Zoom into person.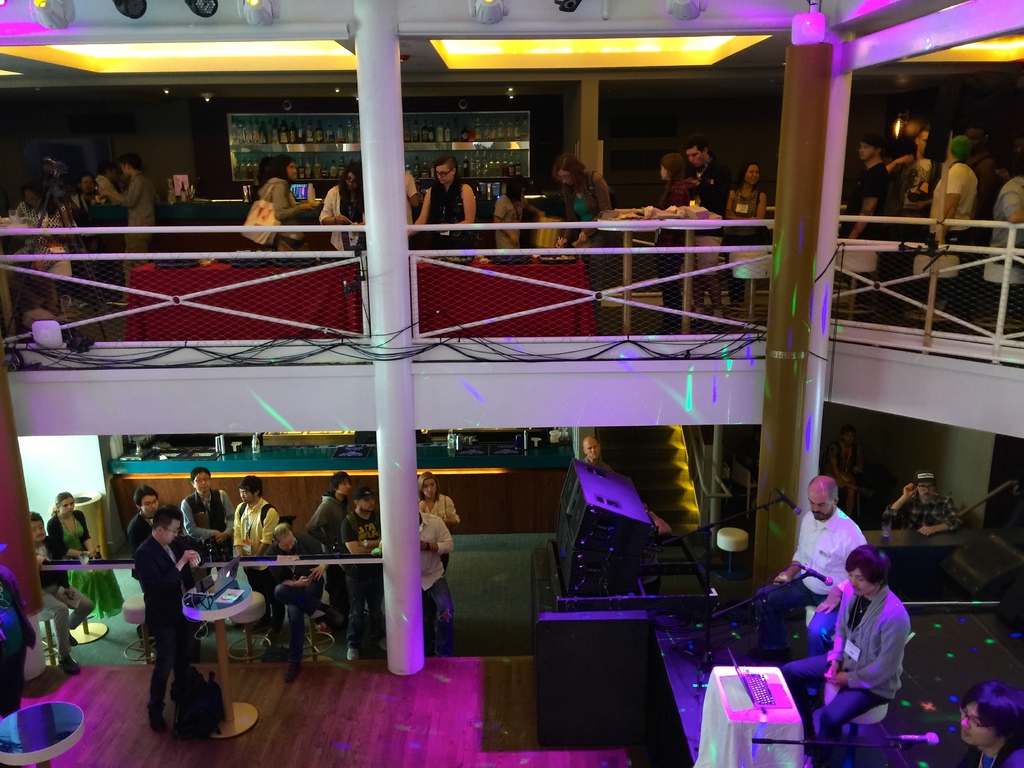
Zoom target: bbox=[223, 467, 278, 584].
